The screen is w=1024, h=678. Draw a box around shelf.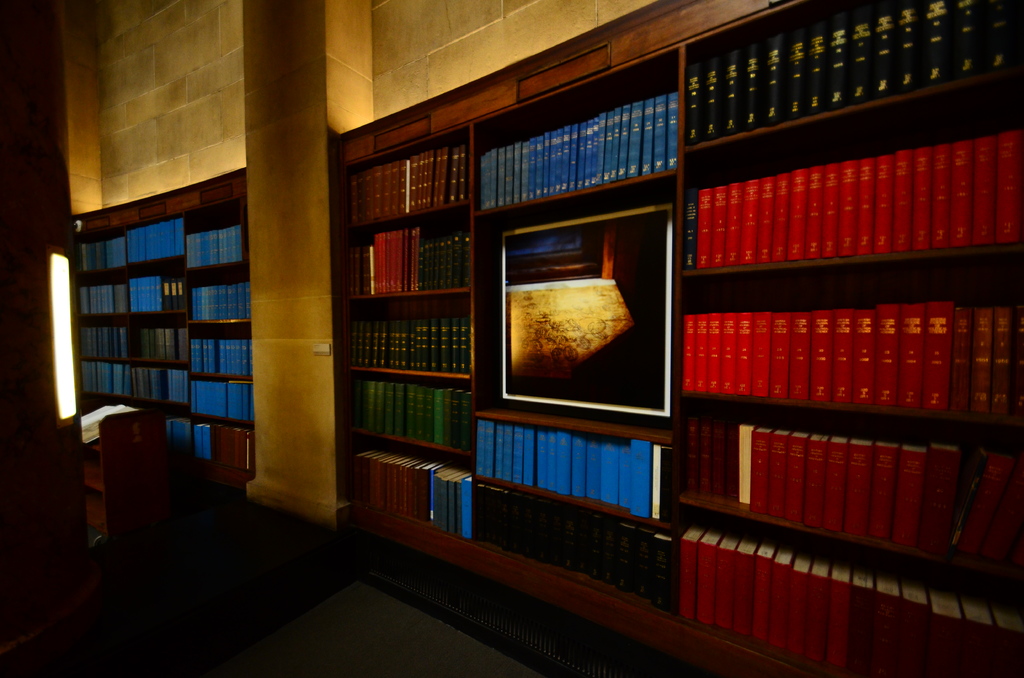
[left=447, top=116, right=680, bottom=222].
